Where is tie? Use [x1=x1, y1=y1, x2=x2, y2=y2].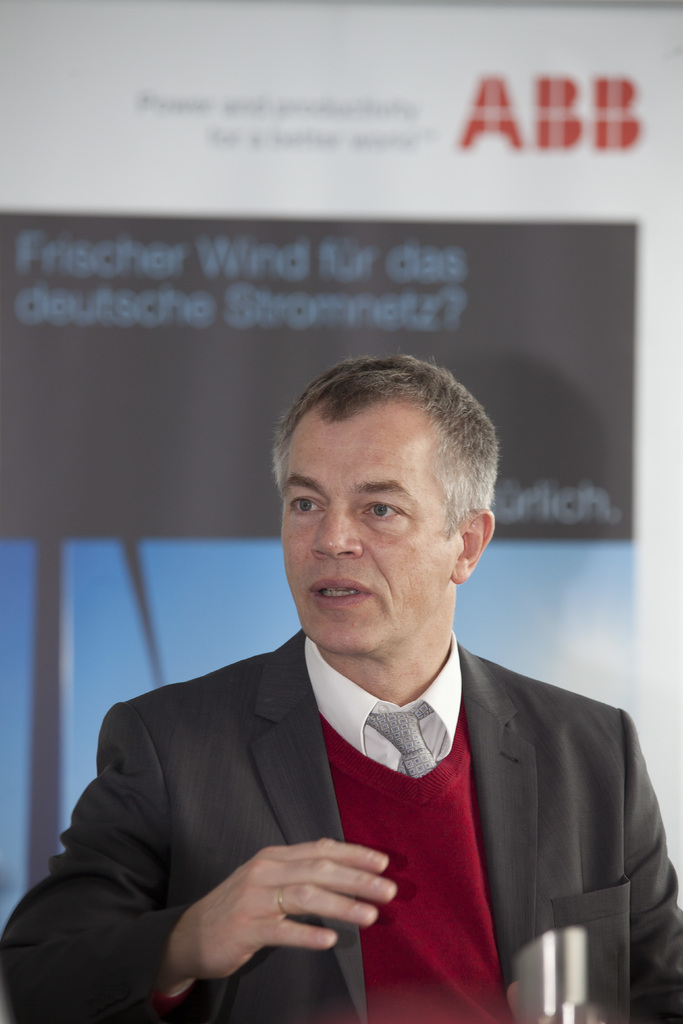
[x1=365, y1=703, x2=434, y2=776].
